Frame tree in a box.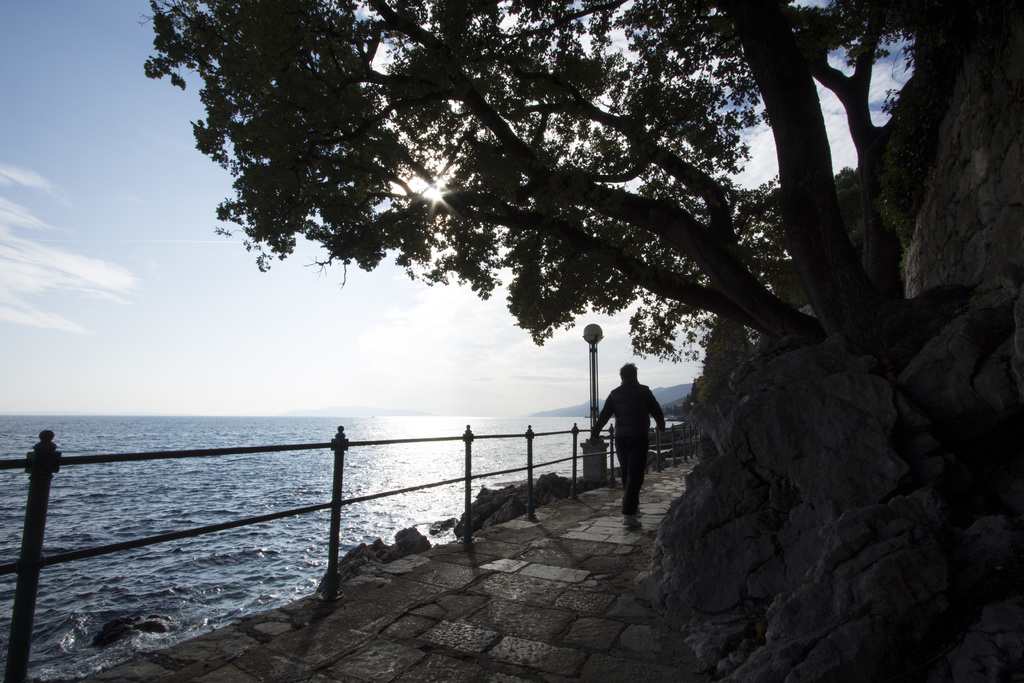
134, 0, 1023, 410.
